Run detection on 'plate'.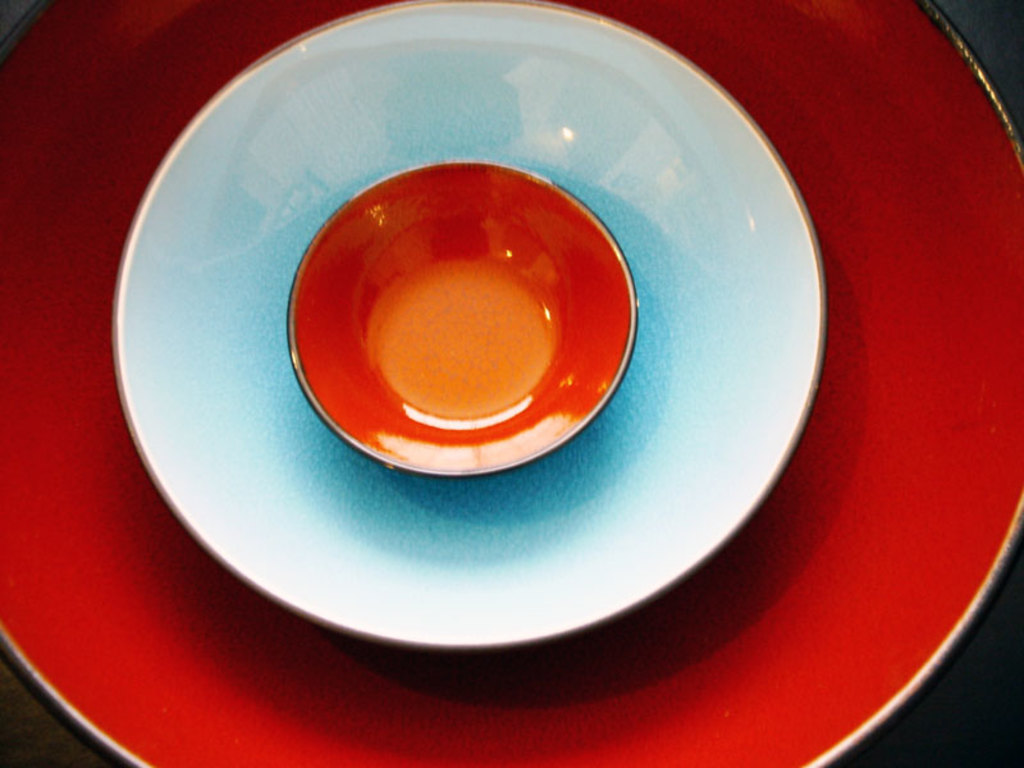
Result: region(1, 0, 1023, 767).
